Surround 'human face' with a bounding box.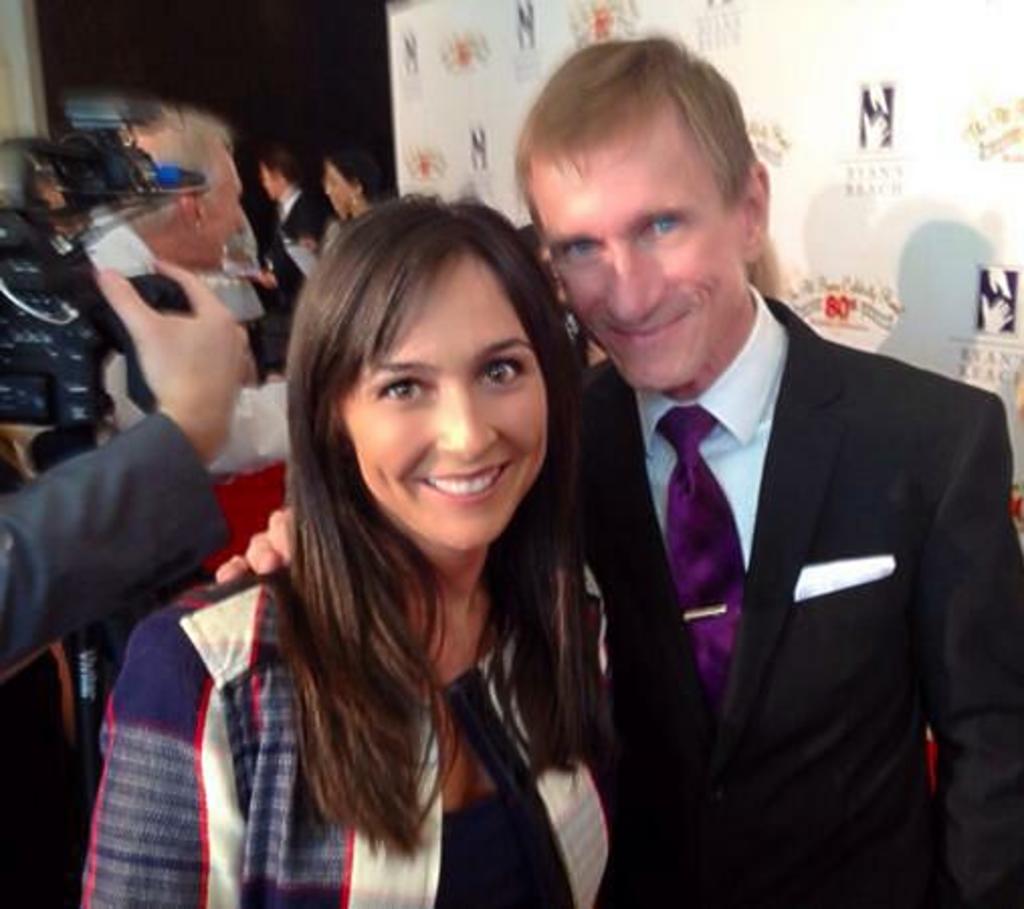
crop(263, 176, 281, 206).
